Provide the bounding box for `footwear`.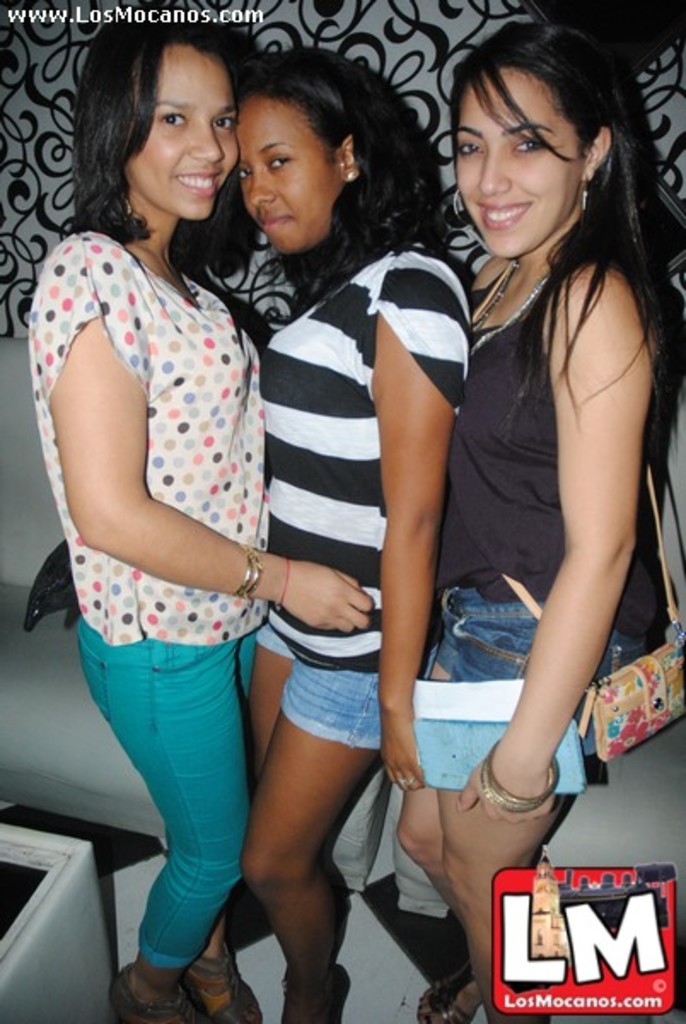
285 963 355 1022.
